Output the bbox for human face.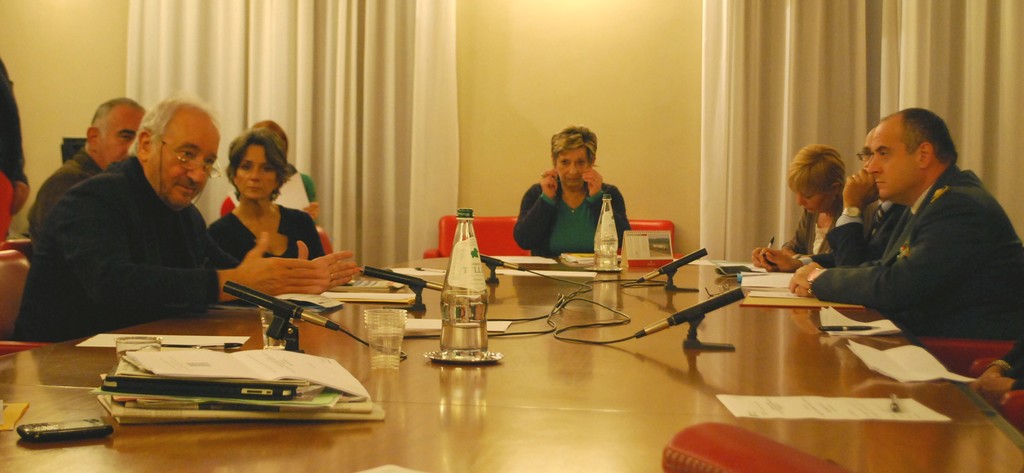
crop(275, 130, 289, 168).
